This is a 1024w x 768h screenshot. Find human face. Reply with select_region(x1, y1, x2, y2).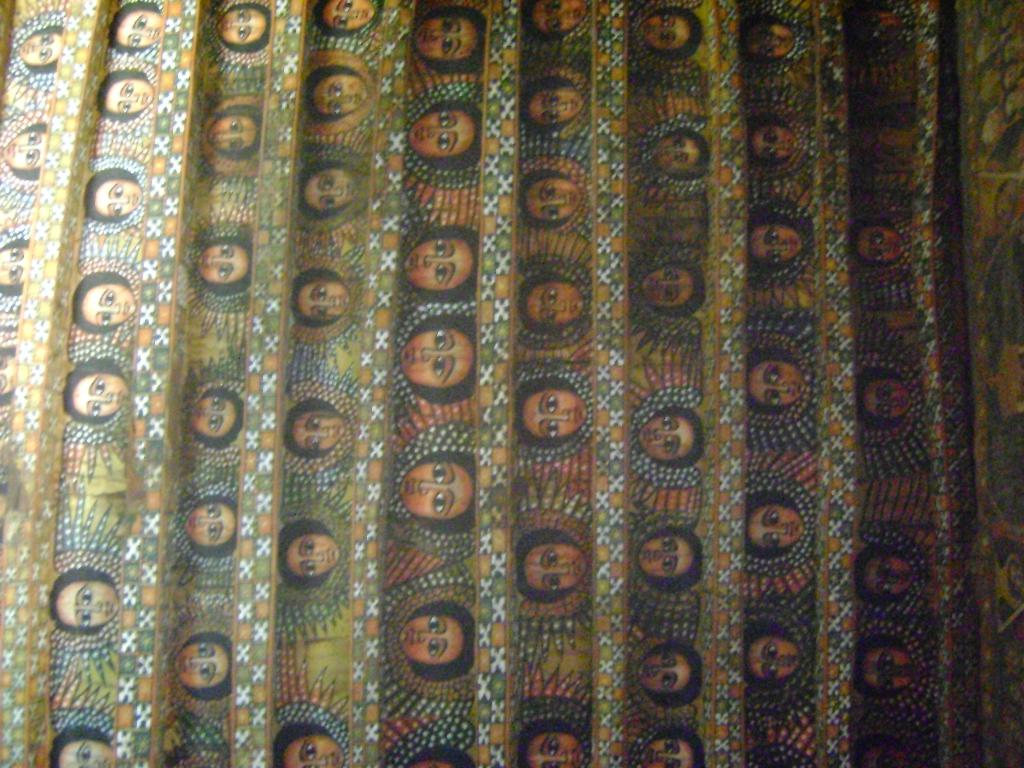
select_region(76, 281, 138, 327).
